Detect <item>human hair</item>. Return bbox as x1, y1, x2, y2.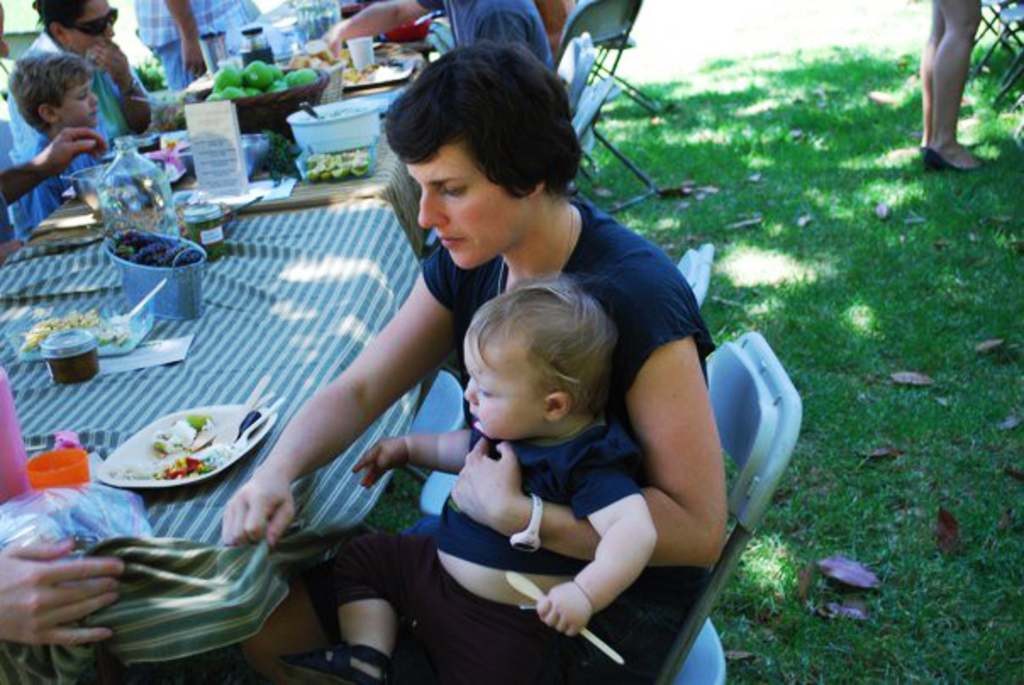
5, 54, 97, 134.
